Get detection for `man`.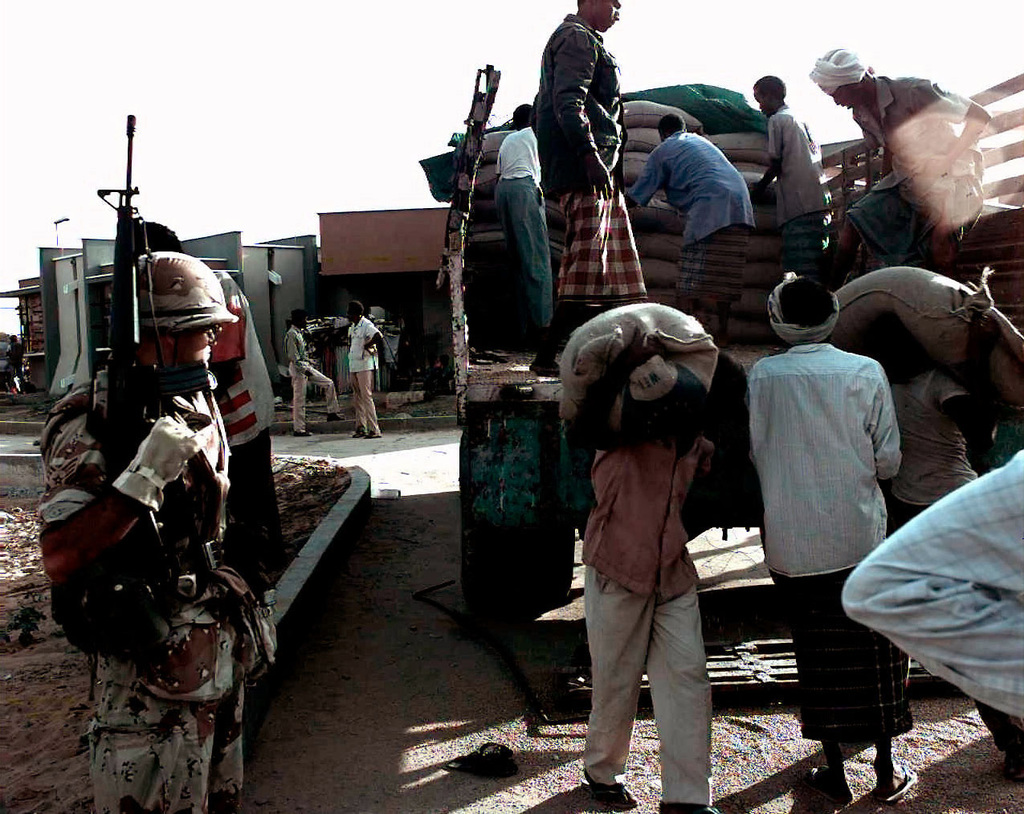
Detection: (837,288,1022,567).
